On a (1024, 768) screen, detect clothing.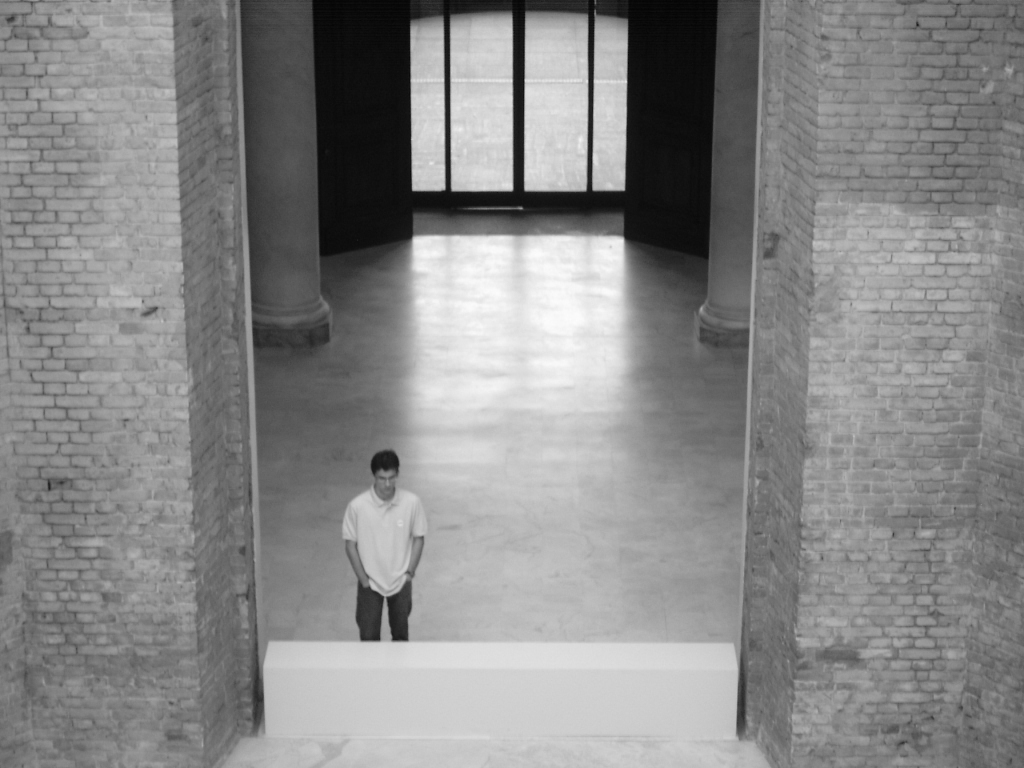
x1=337 y1=478 x2=430 y2=638.
